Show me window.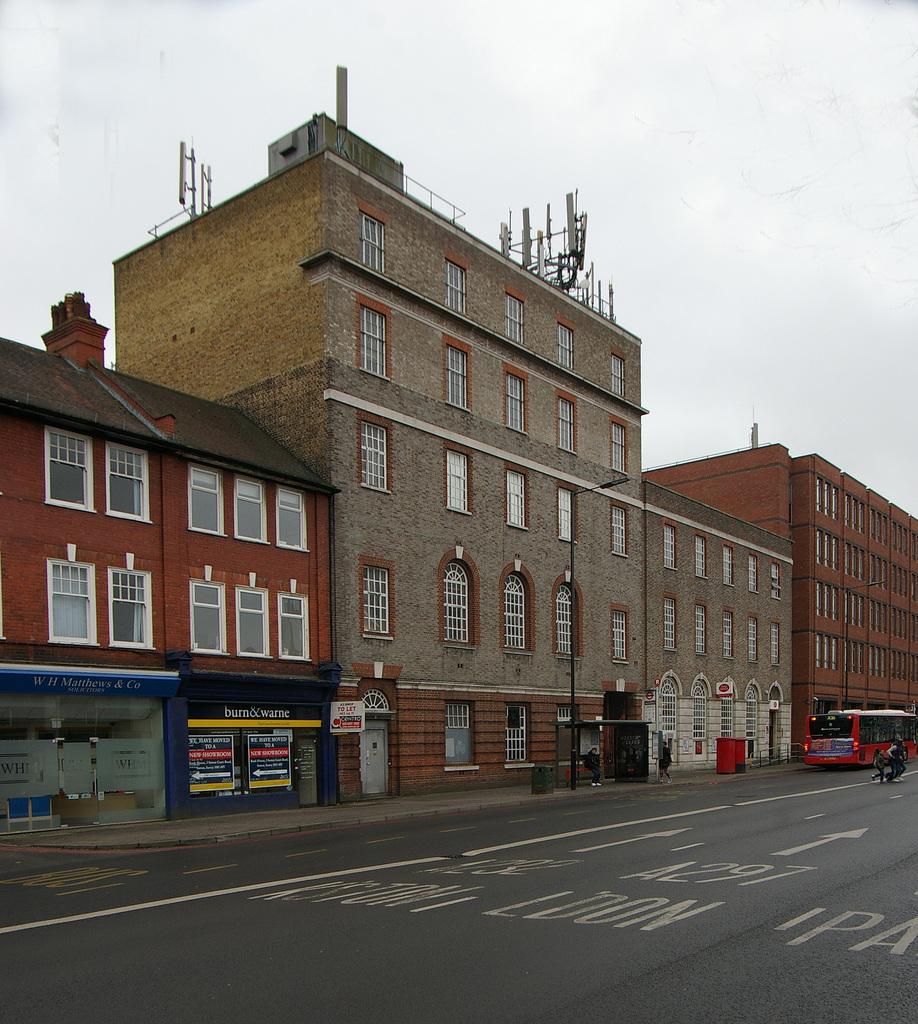
window is here: [498, 560, 537, 655].
